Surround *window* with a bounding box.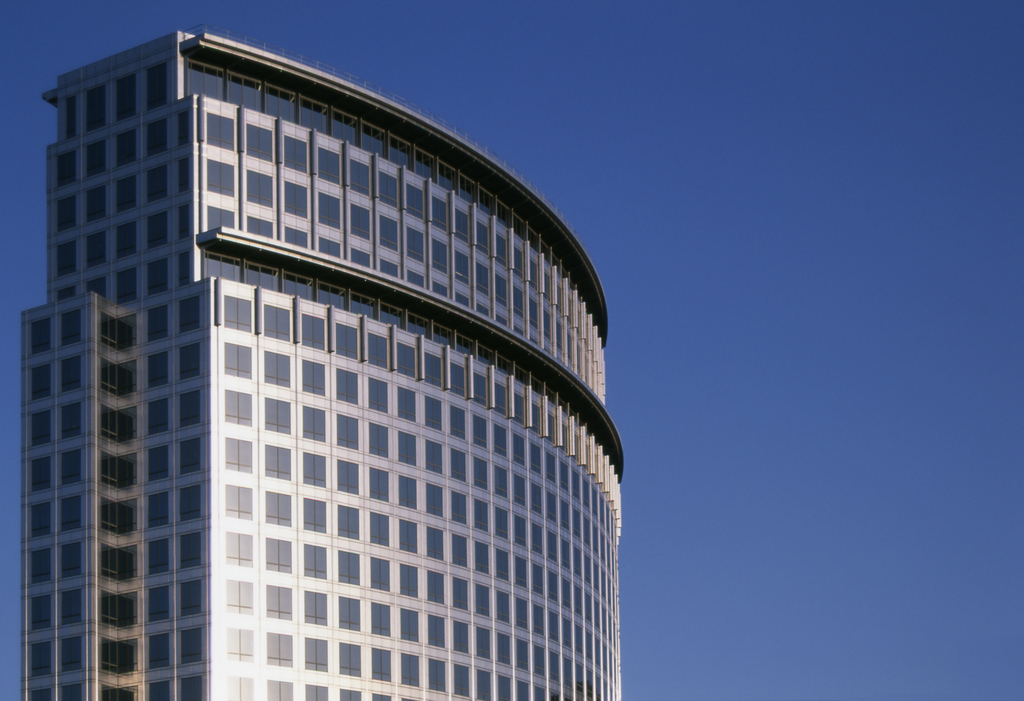
rect(335, 458, 365, 497).
